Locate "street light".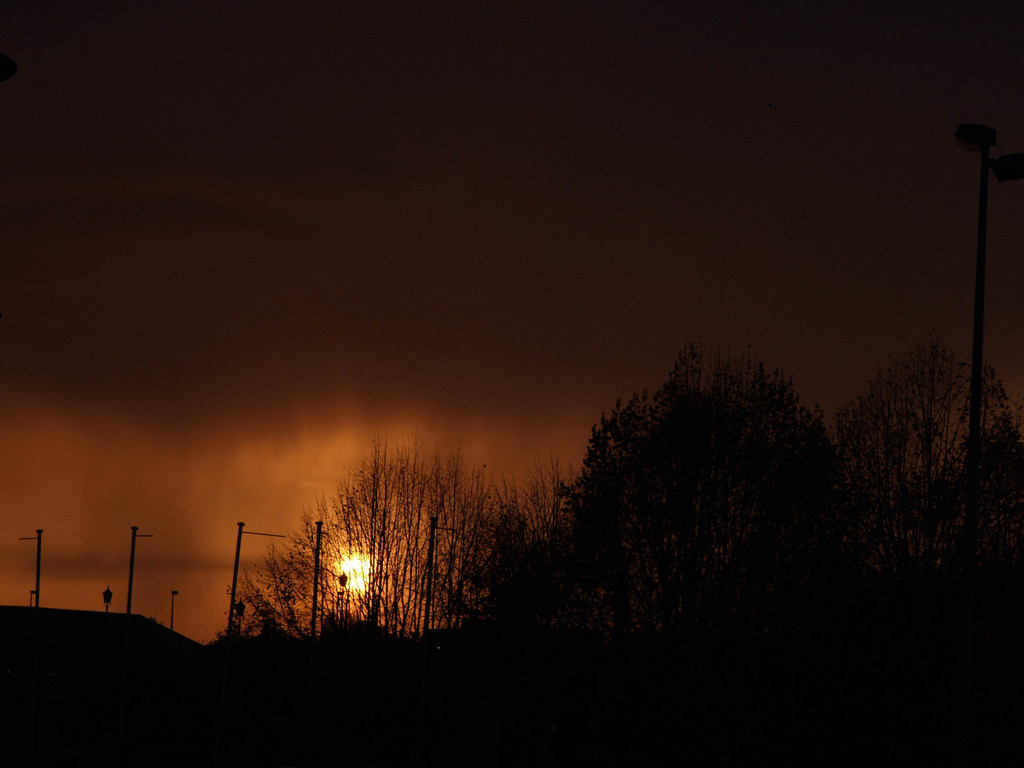
Bounding box: 229 522 290 638.
